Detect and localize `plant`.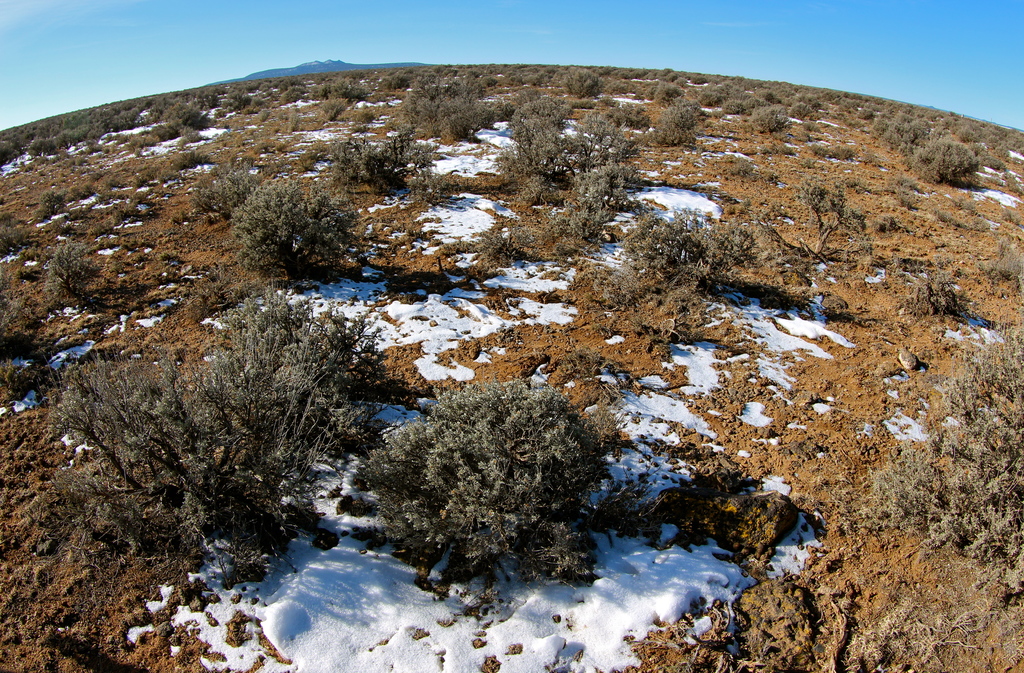
Localized at 745 73 820 126.
